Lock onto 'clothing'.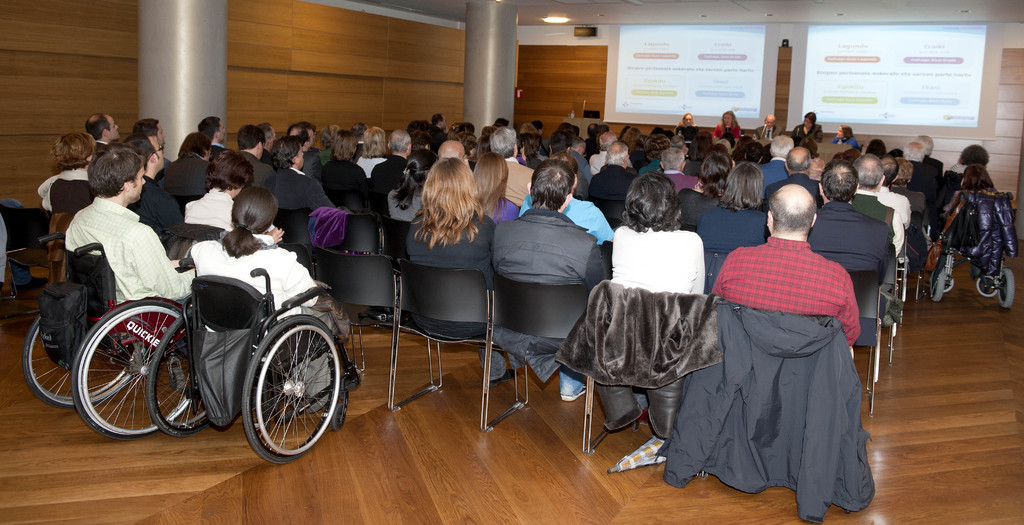
Locked: box(868, 180, 911, 239).
